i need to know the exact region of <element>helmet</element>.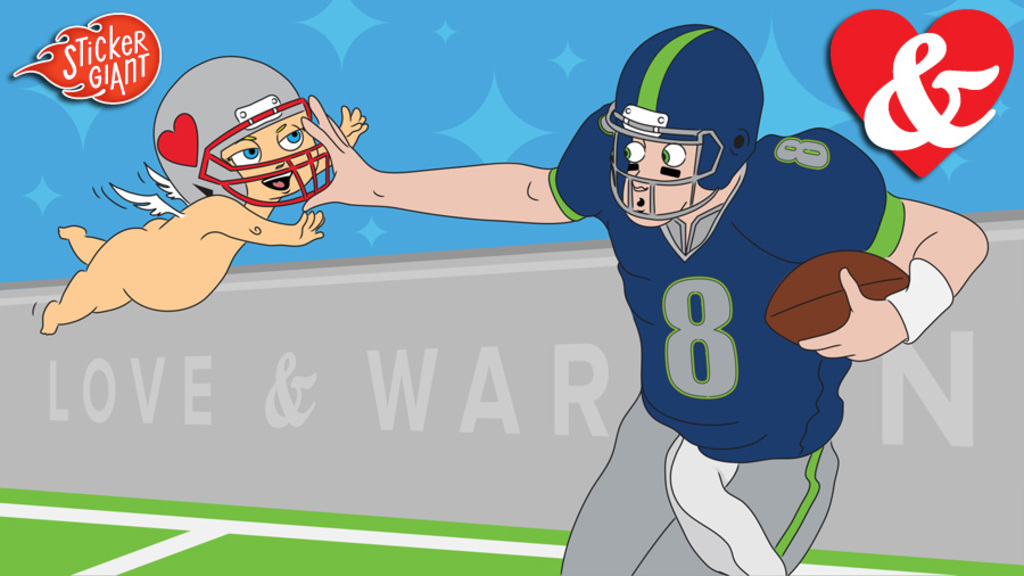
Region: 596/34/768/232.
